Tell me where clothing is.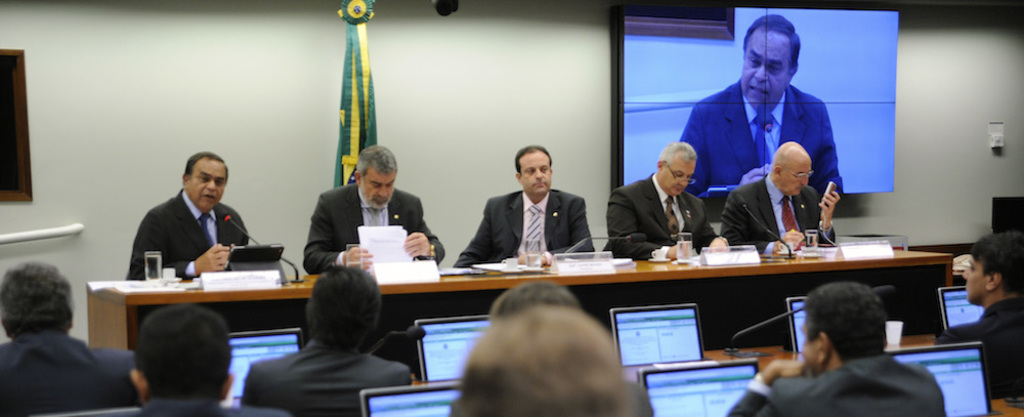
clothing is at l=679, t=77, r=842, b=190.
